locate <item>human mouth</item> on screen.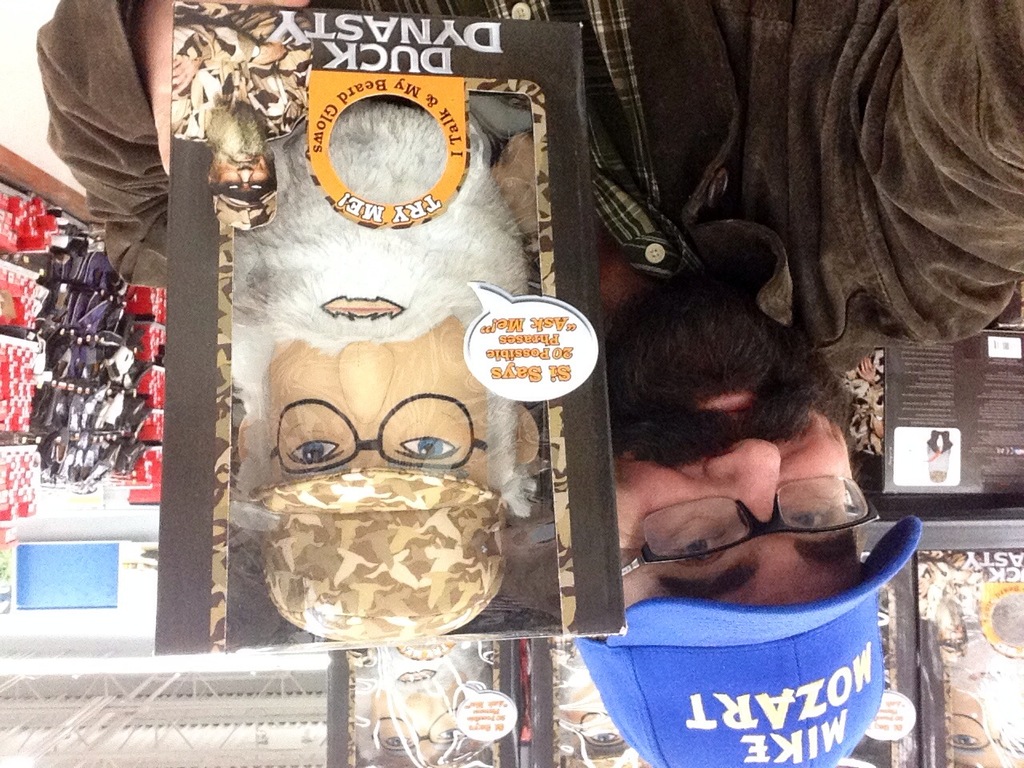
On screen at bbox=[692, 394, 762, 418].
